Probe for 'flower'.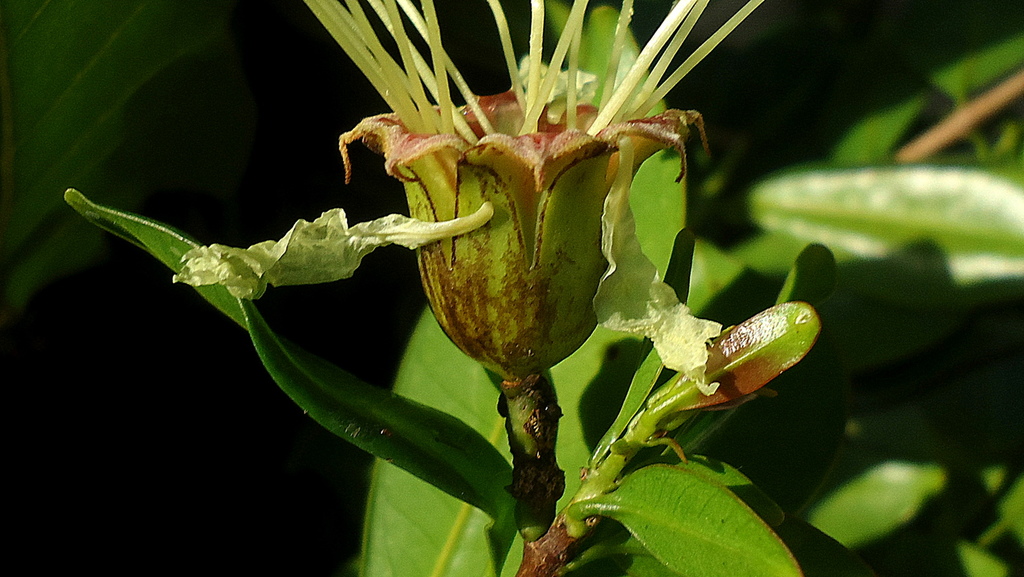
Probe result: box(289, 0, 778, 485).
